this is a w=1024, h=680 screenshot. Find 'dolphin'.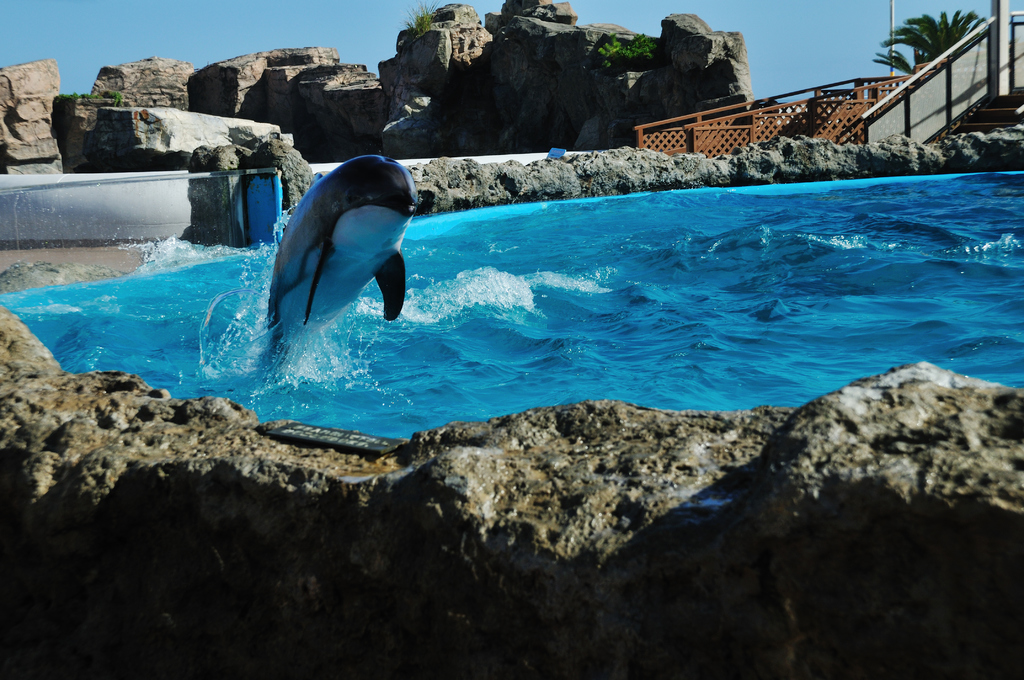
Bounding box: {"x1": 252, "y1": 150, "x2": 420, "y2": 385}.
